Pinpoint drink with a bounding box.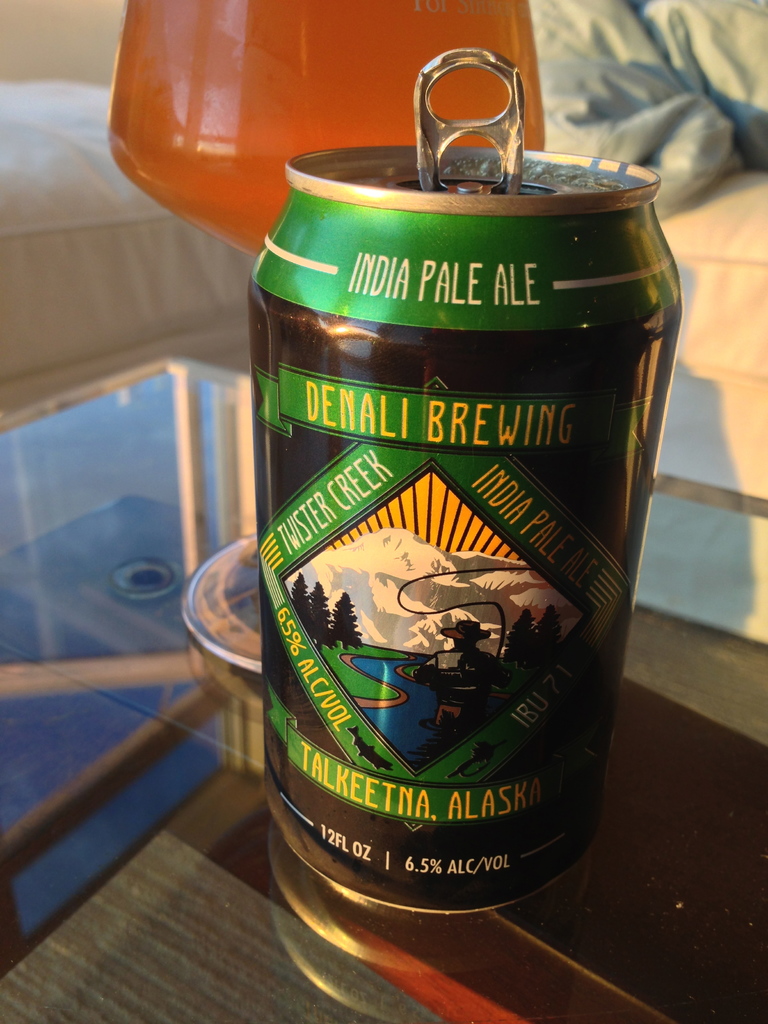
107/4/551/676.
